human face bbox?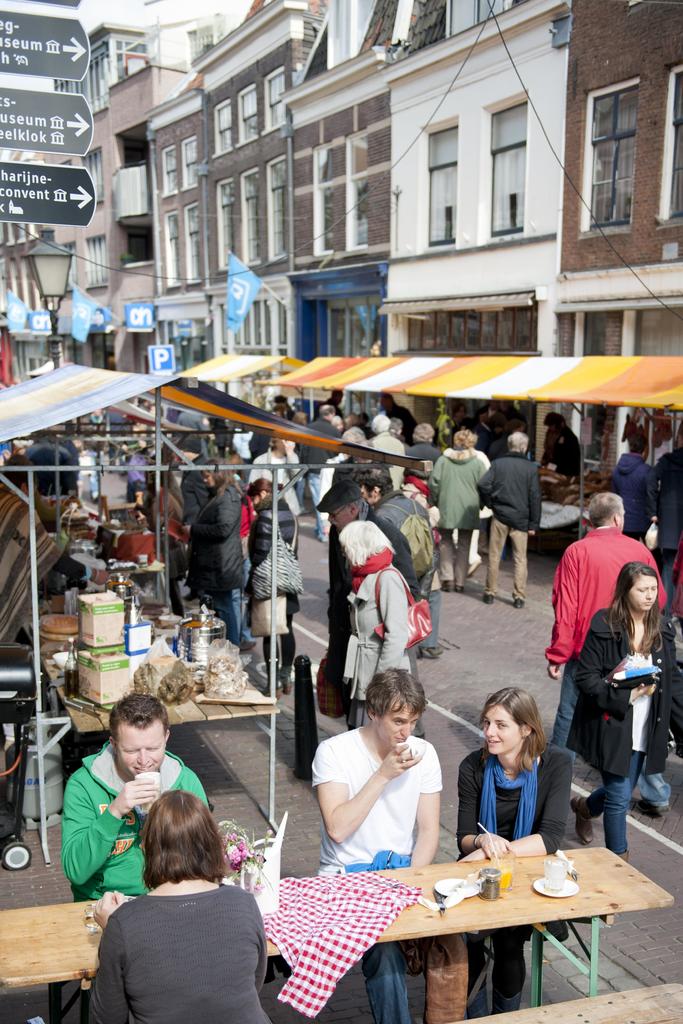
490:398:499:410
